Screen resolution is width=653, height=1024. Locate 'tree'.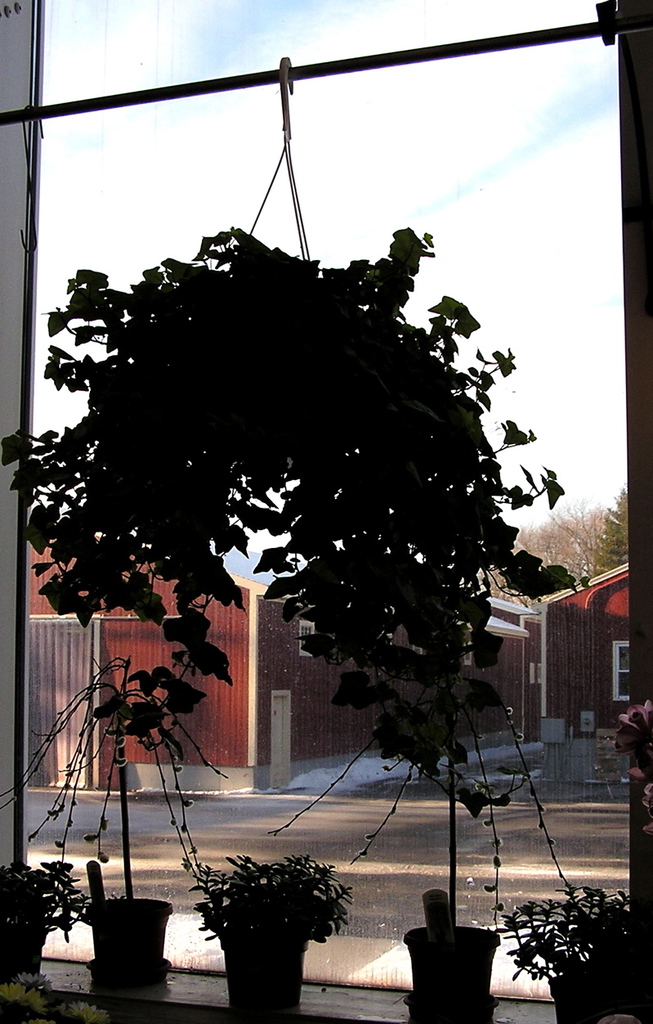
l=0, t=848, r=101, b=1005.
